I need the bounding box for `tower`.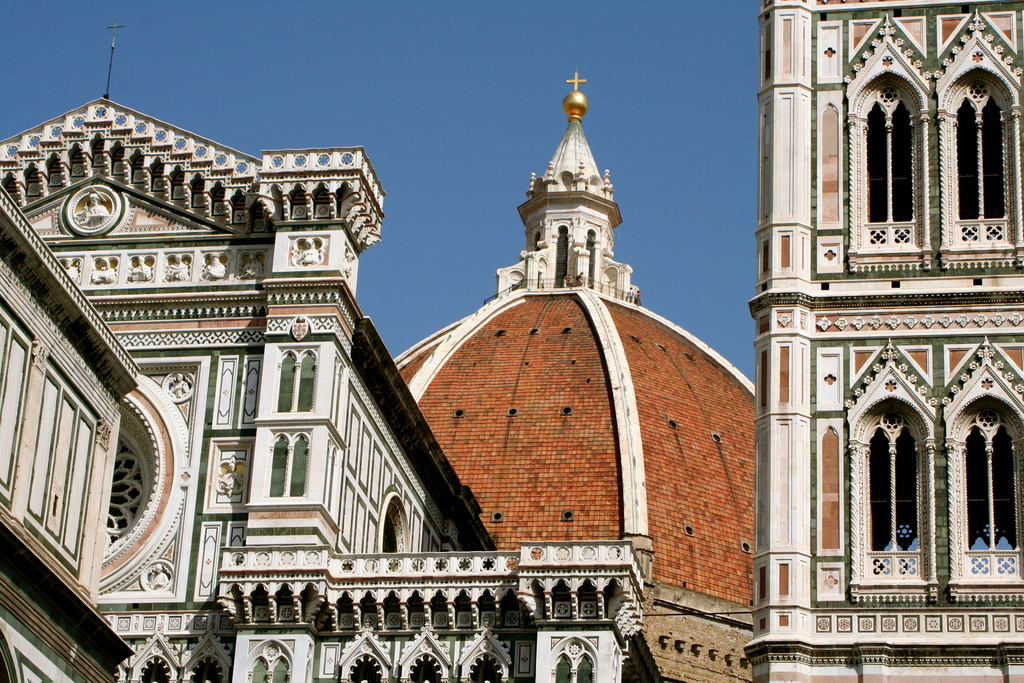
Here it is: BBox(392, 67, 753, 682).
